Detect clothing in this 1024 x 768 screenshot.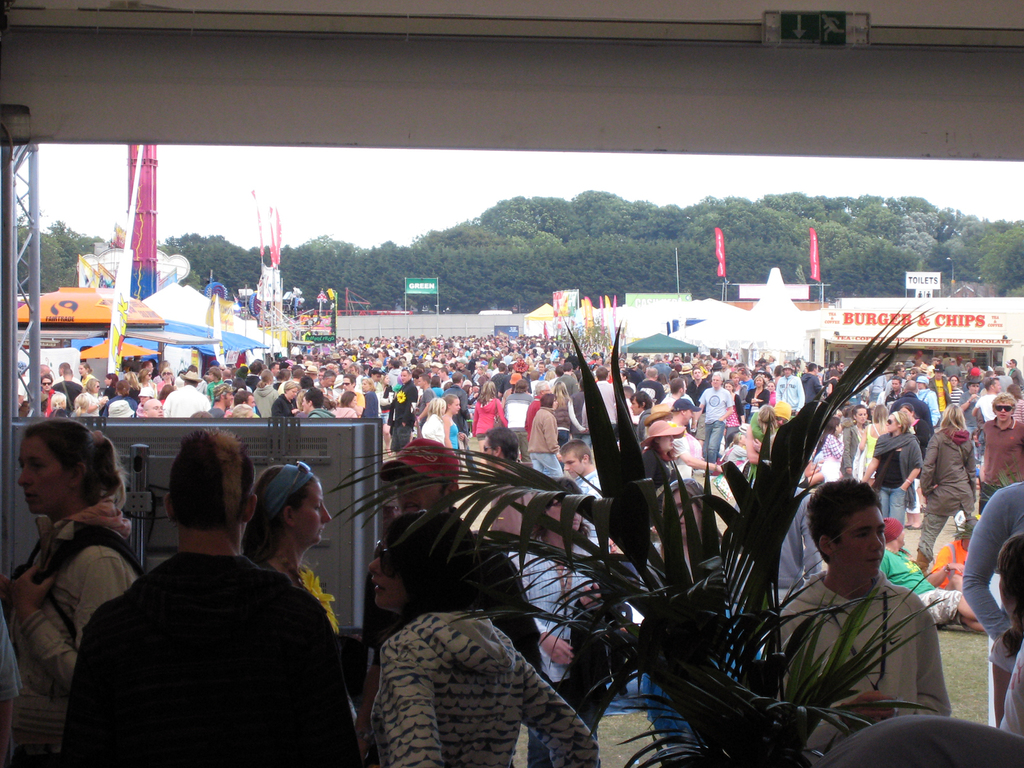
Detection: detection(413, 414, 445, 444).
